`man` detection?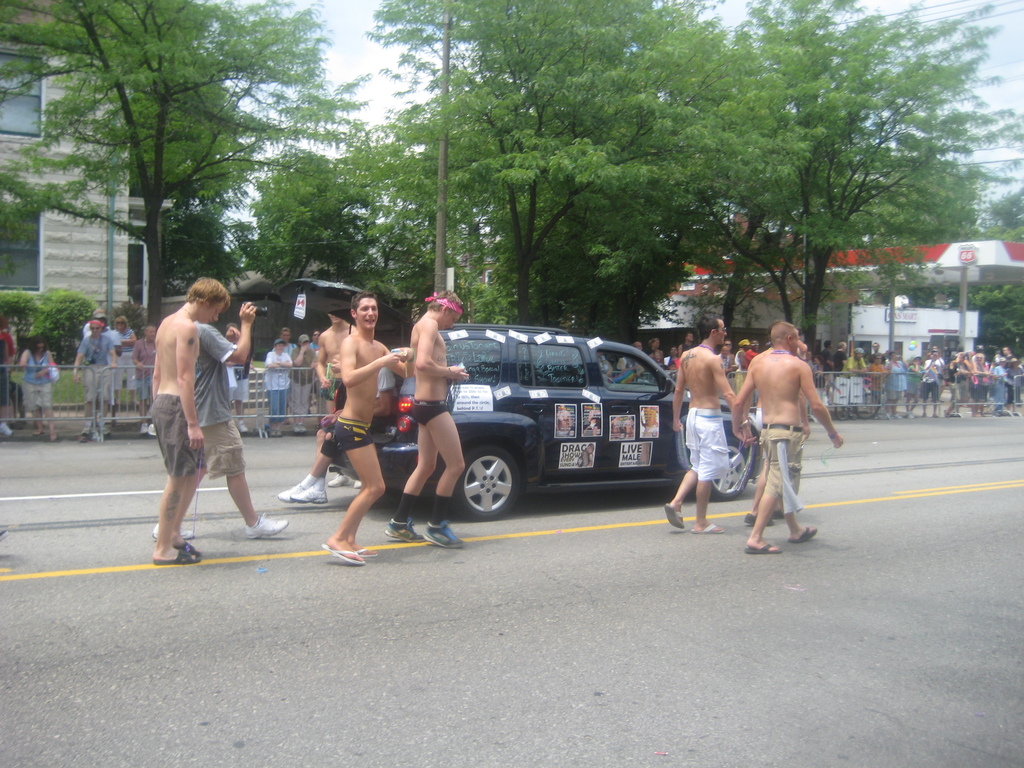
pyautogui.locateOnScreen(70, 321, 116, 435)
